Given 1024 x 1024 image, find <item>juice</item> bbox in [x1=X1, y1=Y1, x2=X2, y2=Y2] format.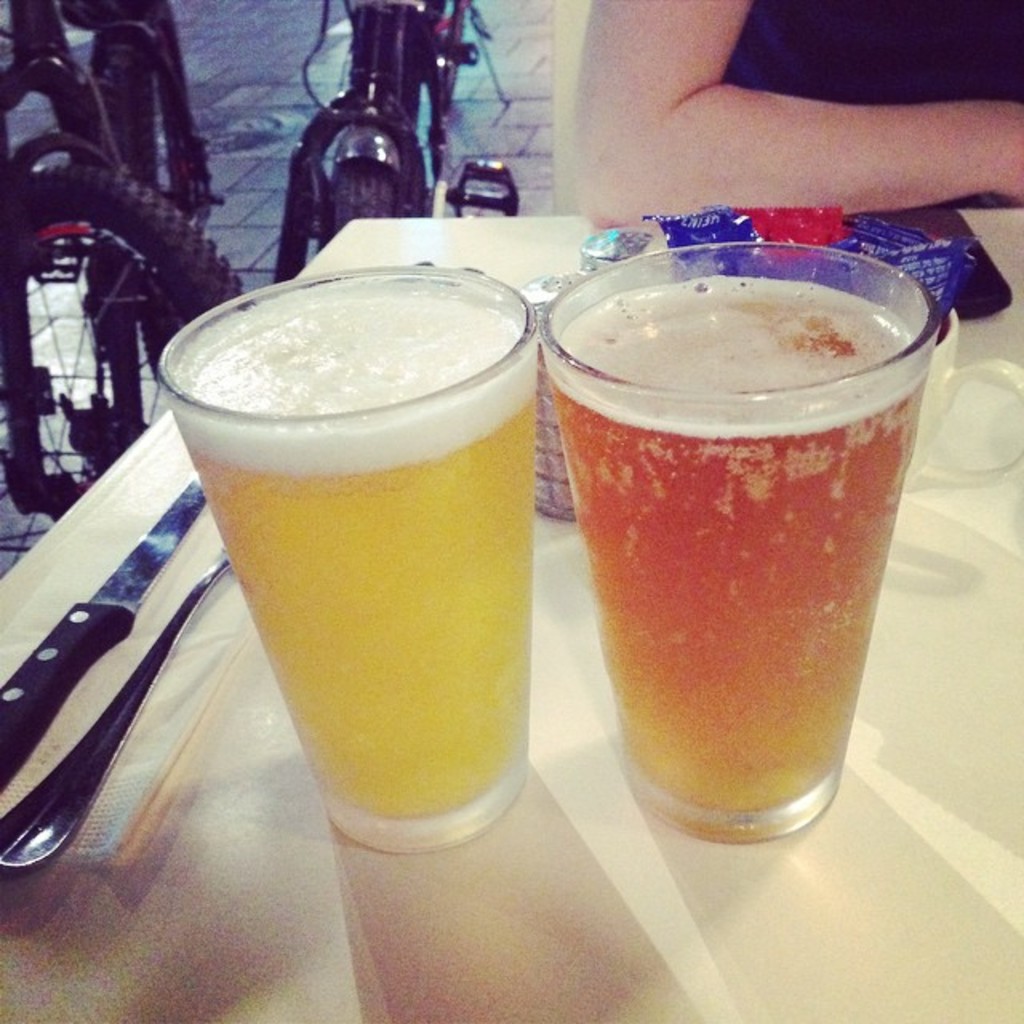
[x1=178, y1=298, x2=539, y2=816].
